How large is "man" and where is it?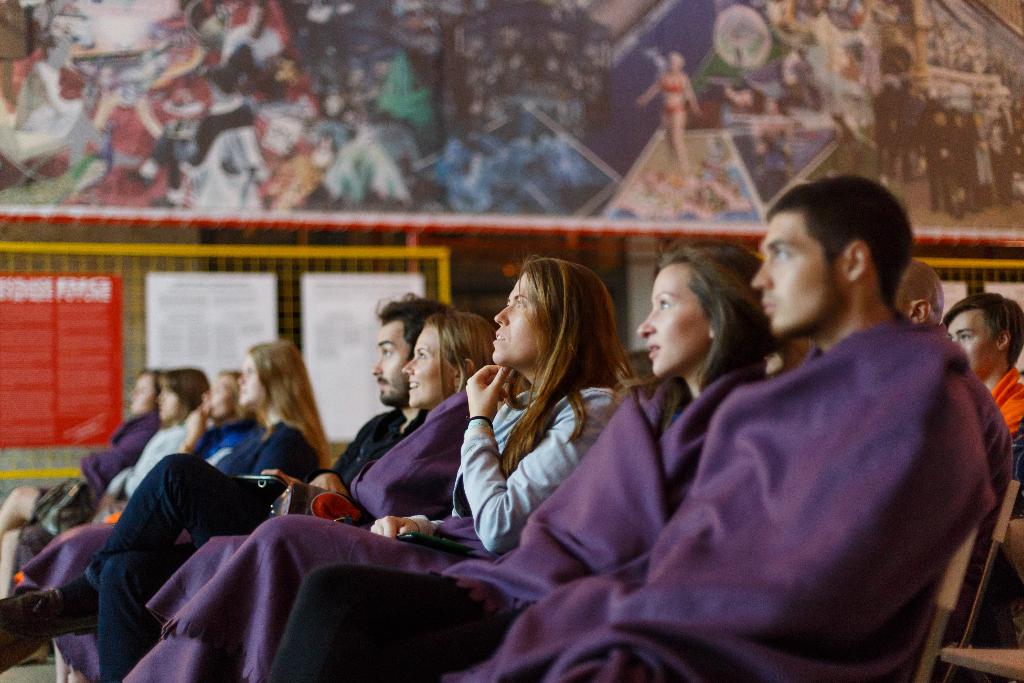
Bounding box: 945, 296, 1023, 433.
